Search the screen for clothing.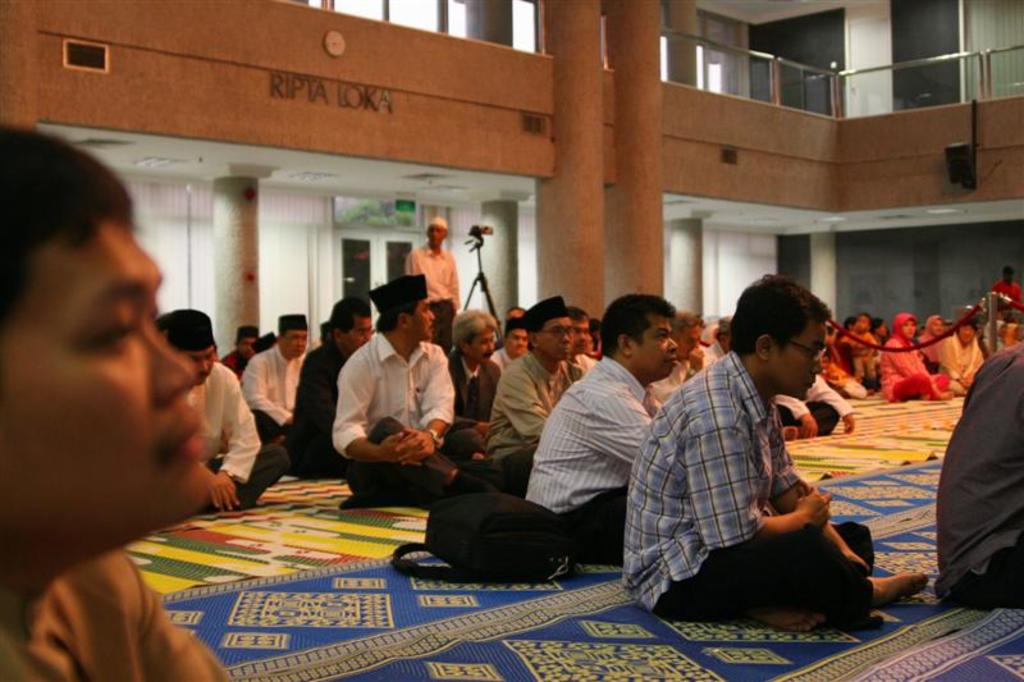
Found at left=396, top=237, right=463, bottom=330.
